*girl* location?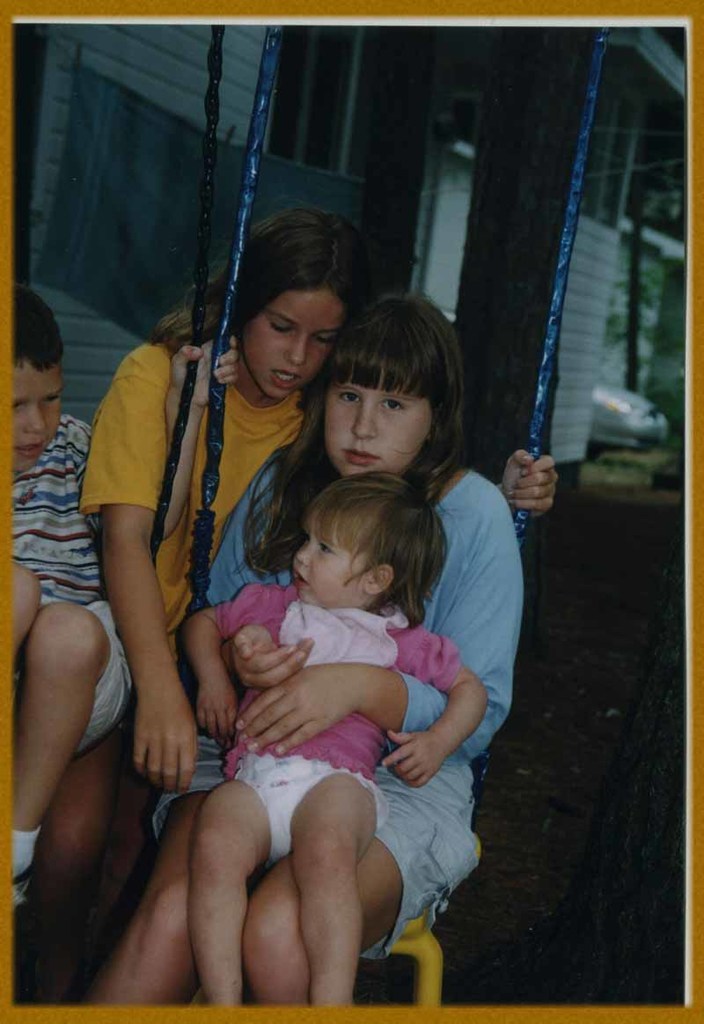
{"left": 19, "top": 201, "right": 554, "bottom": 1007}
